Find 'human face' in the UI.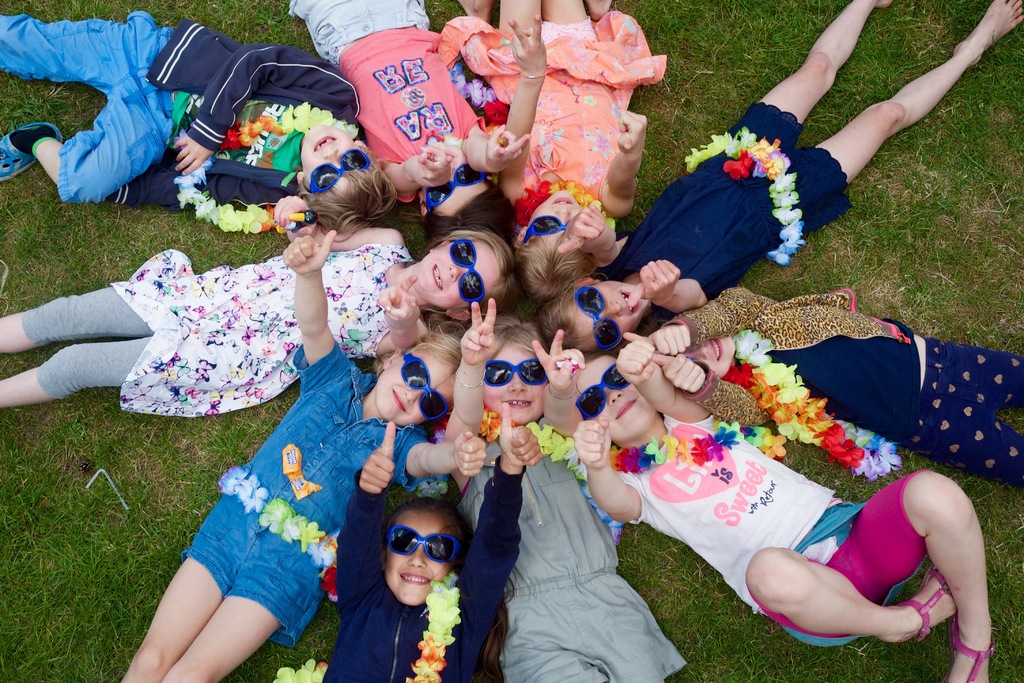
UI element at Rect(434, 186, 489, 217).
